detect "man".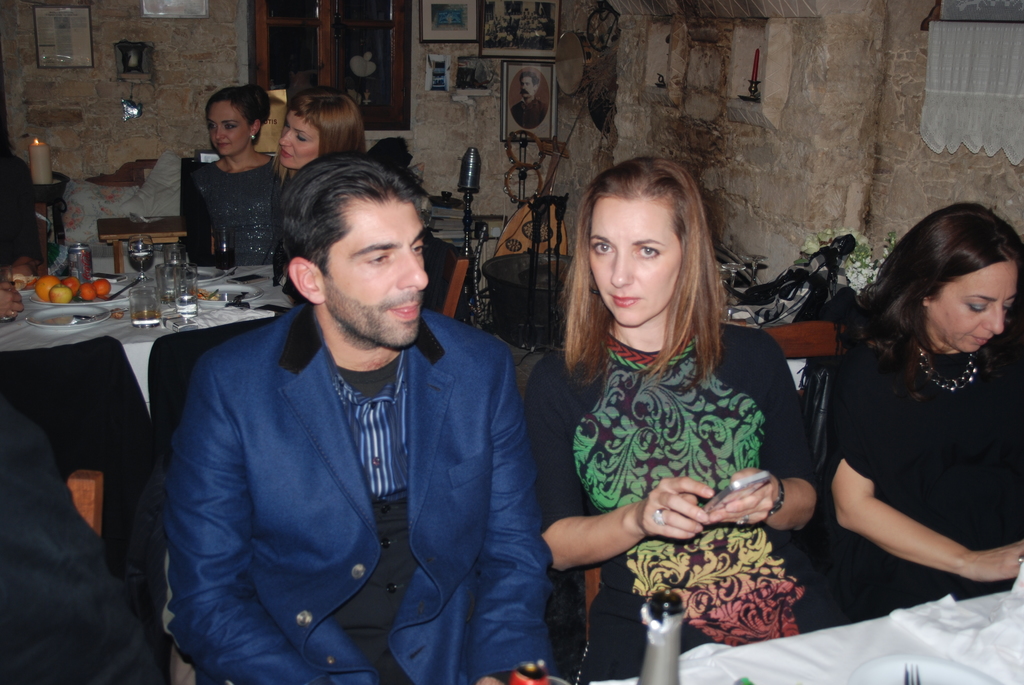
Detected at [150, 131, 561, 668].
